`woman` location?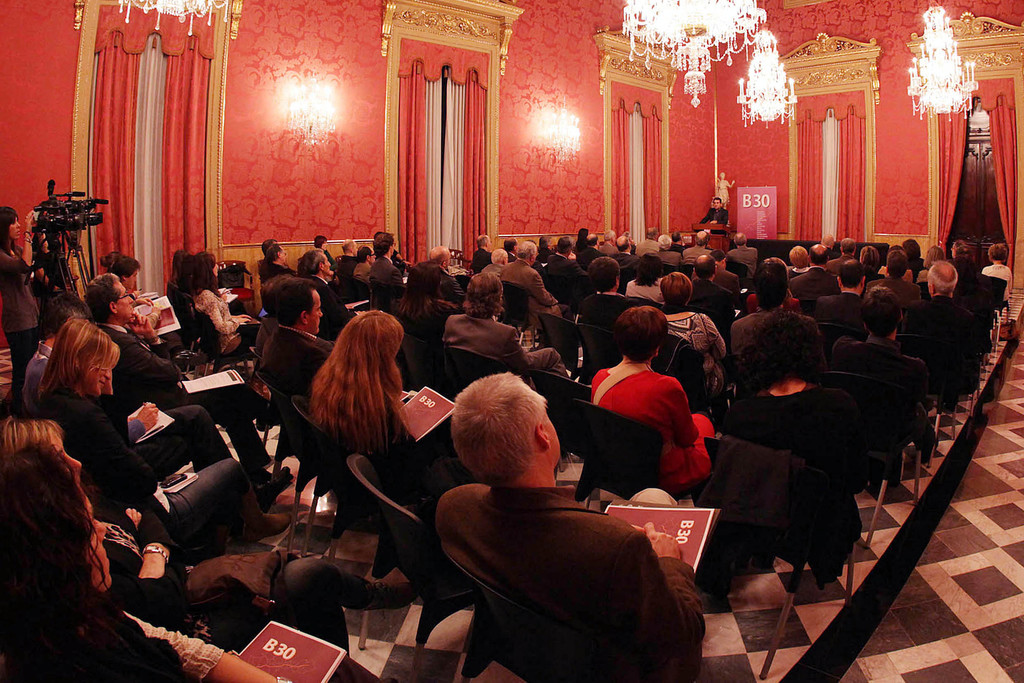
{"x1": 867, "y1": 246, "x2": 881, "y2": 276}
